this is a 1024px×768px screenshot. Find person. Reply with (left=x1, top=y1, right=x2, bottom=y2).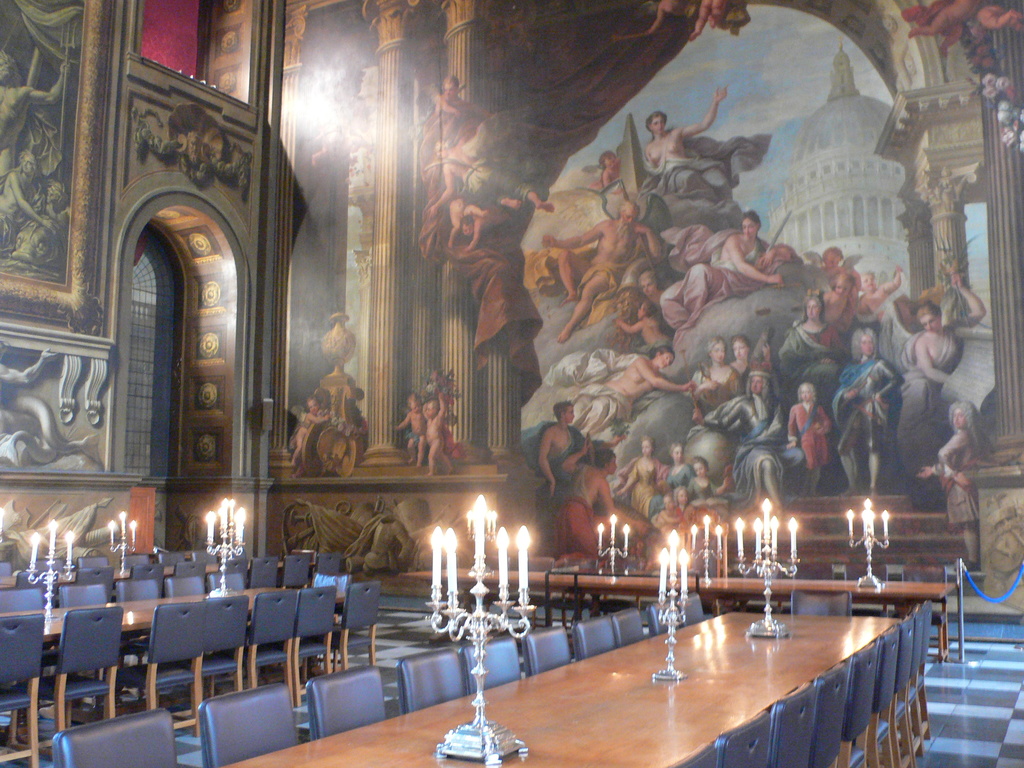
(left=796, top=364, right=846, bottom=504).
